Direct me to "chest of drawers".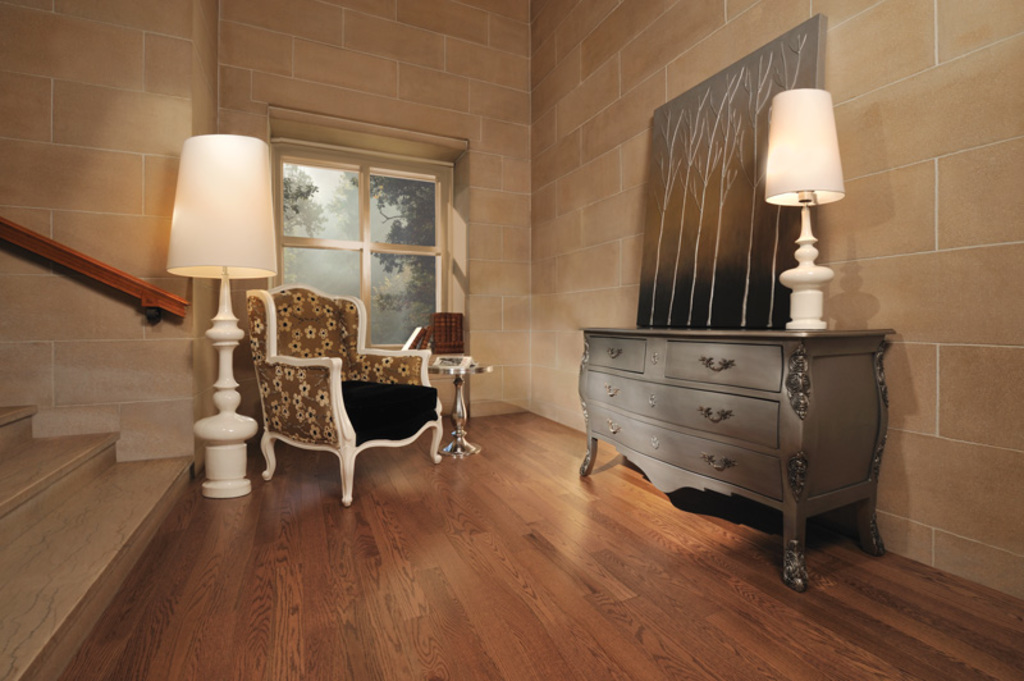
Direction: left=576, top=323, right=893, bottom=593.
